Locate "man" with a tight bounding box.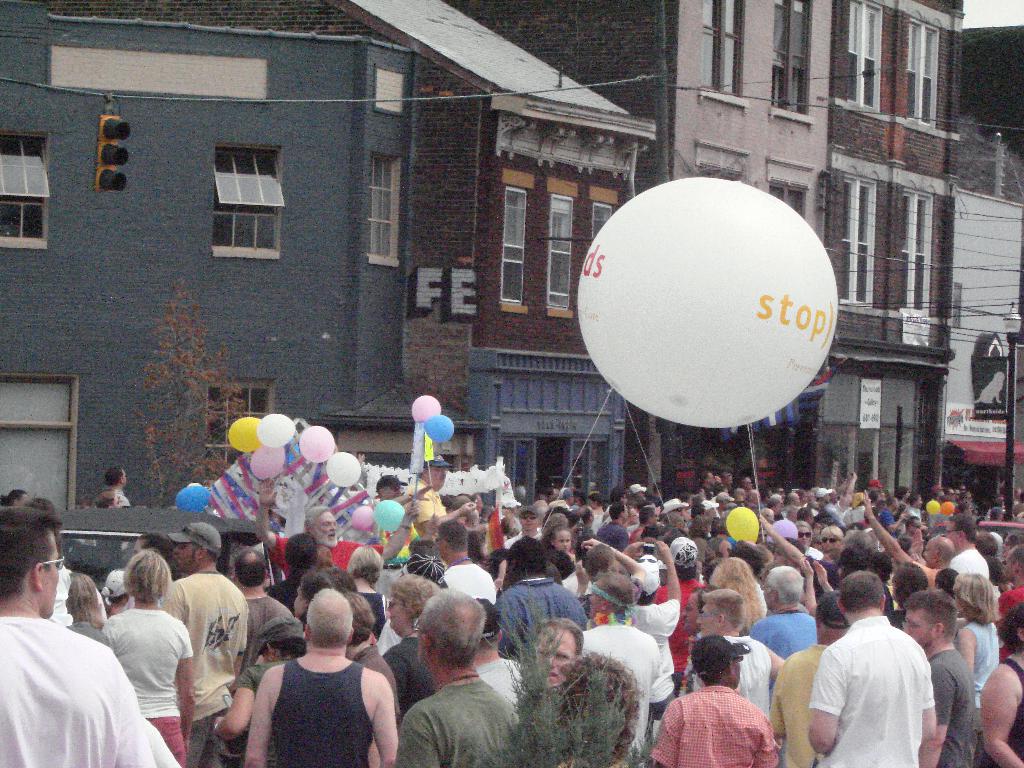
<bbox>396, 567, 534, 764</bbox>.
